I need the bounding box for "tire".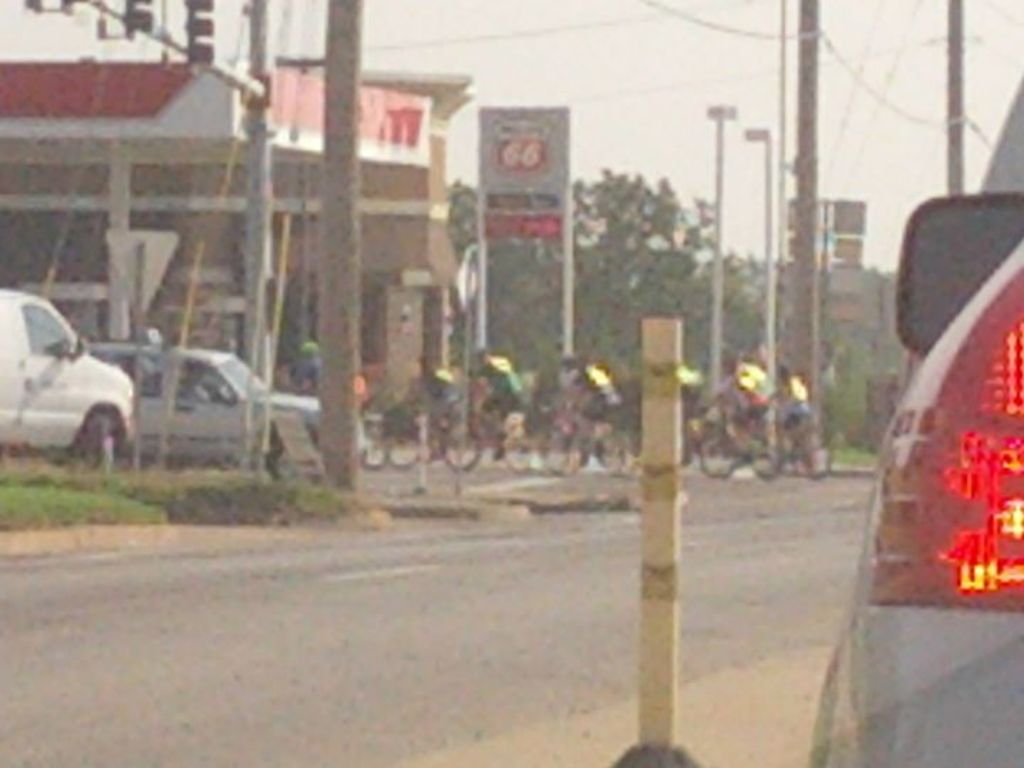
Here it is: (698, 428, 738, 475).
